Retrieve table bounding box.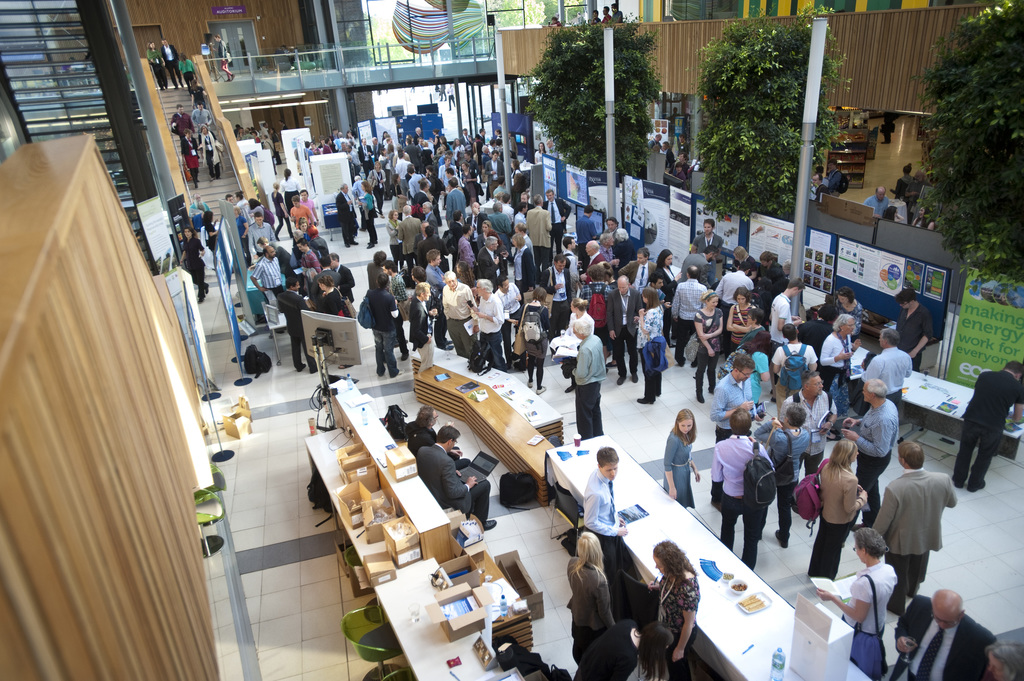
Bounding box: (x1=890, y1=356, x2=1023, y2=473).
